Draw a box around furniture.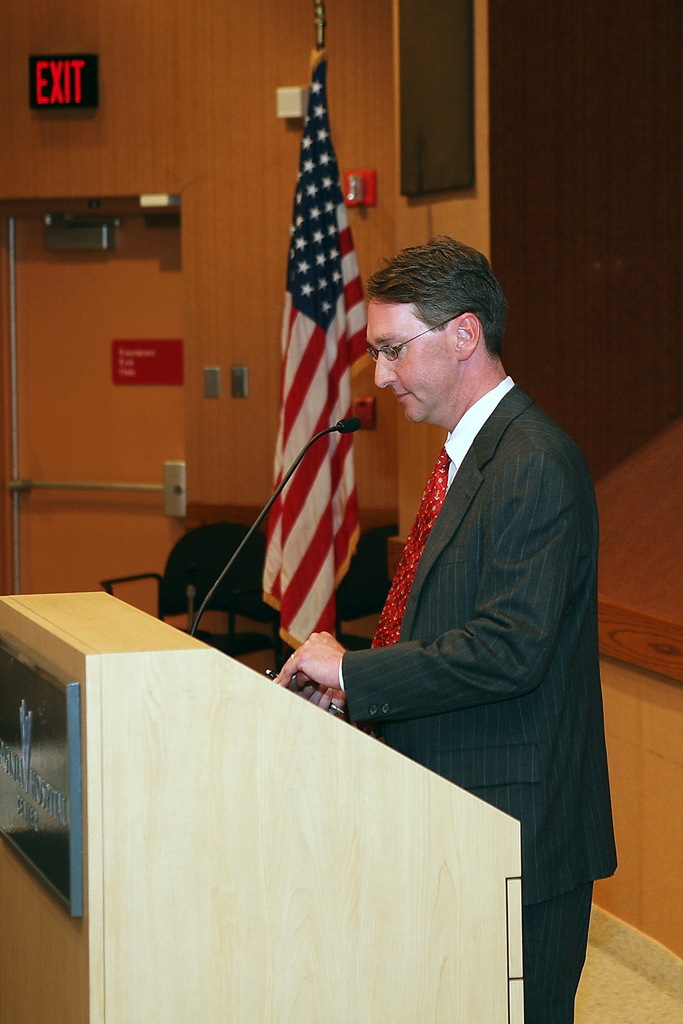
0/594/527/1023.
